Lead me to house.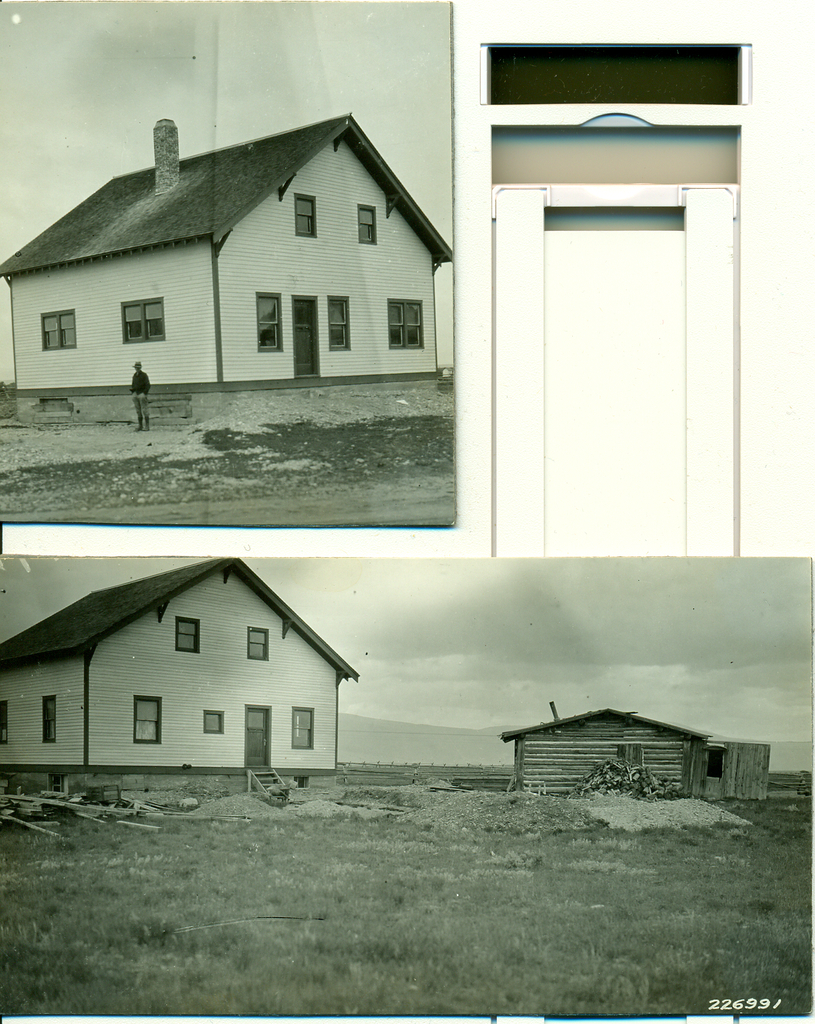
Lead to locate(501, 696, 765, 804).
